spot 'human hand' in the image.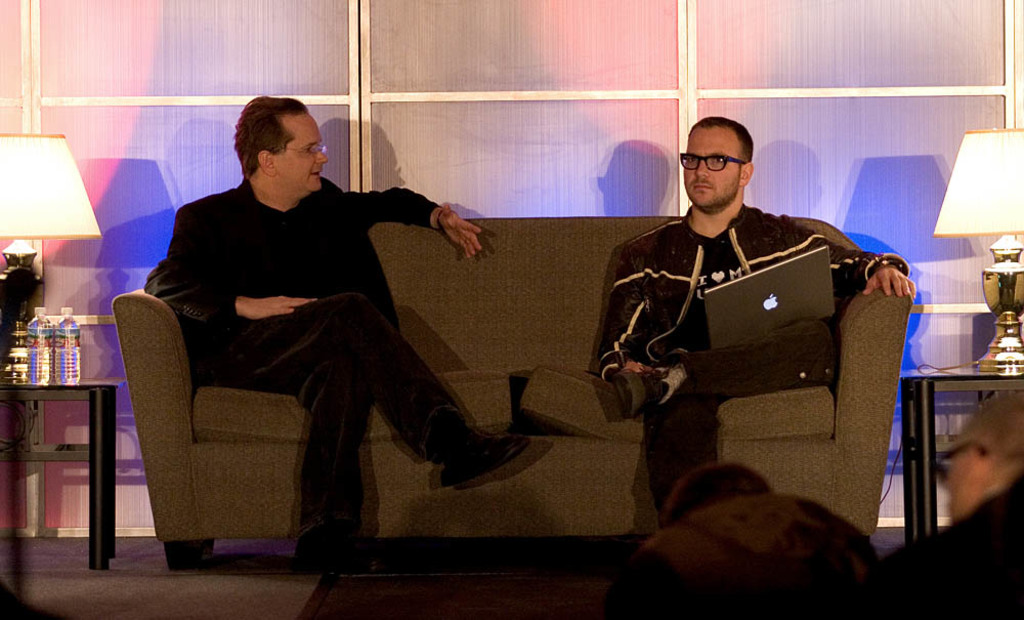
'human hand' found at region(438, 203, 485, 260).
